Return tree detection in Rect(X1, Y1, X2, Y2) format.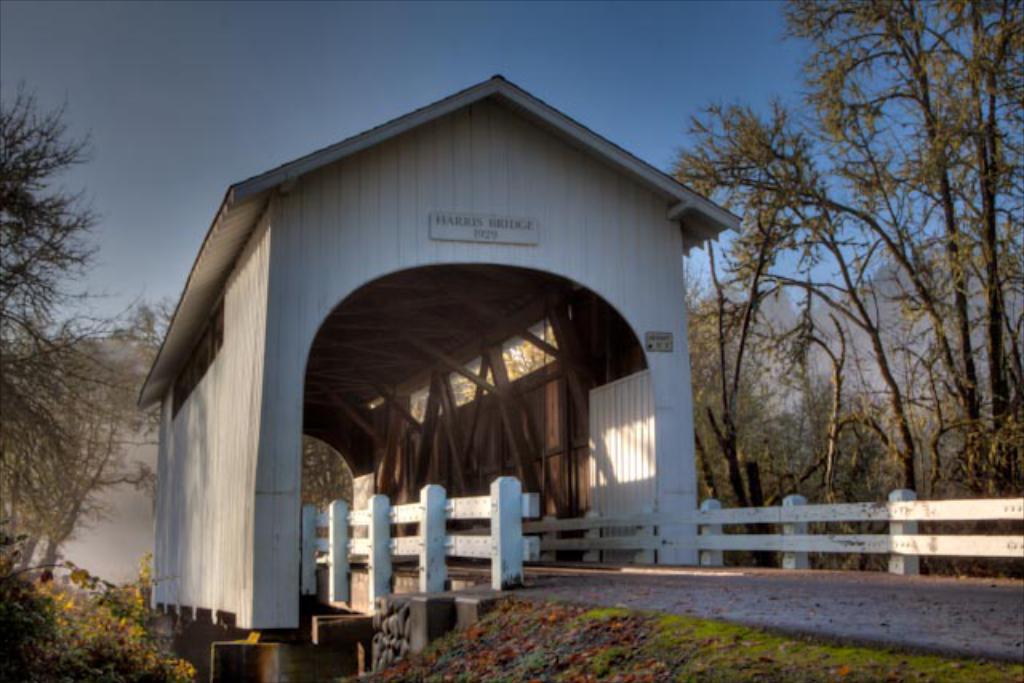
Rect(16, 315, 178, 576).
